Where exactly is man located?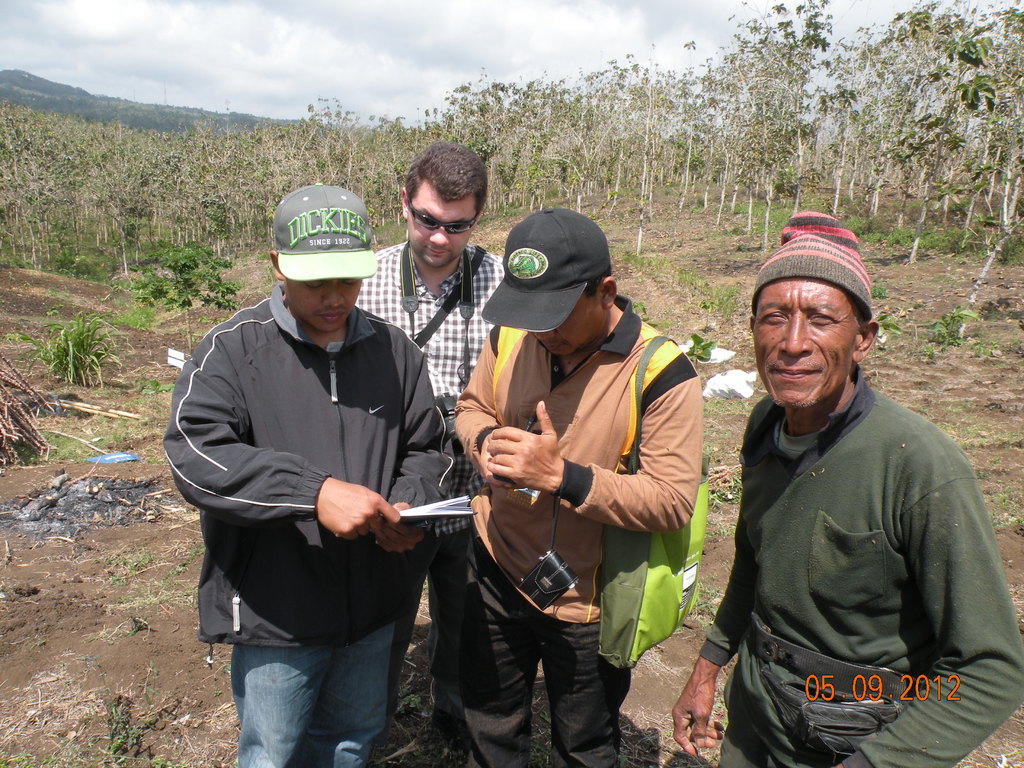
Its bounding box is left=159, top=182, right=464, bottom=767.
